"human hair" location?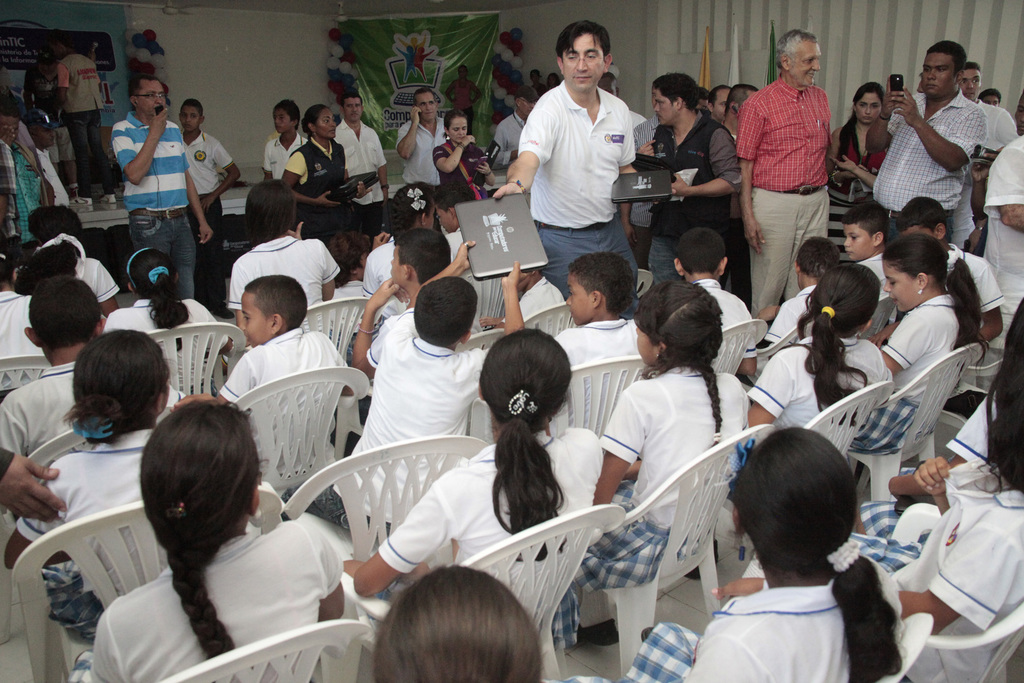
[left=17, top=204, right=81, bottom=293]
